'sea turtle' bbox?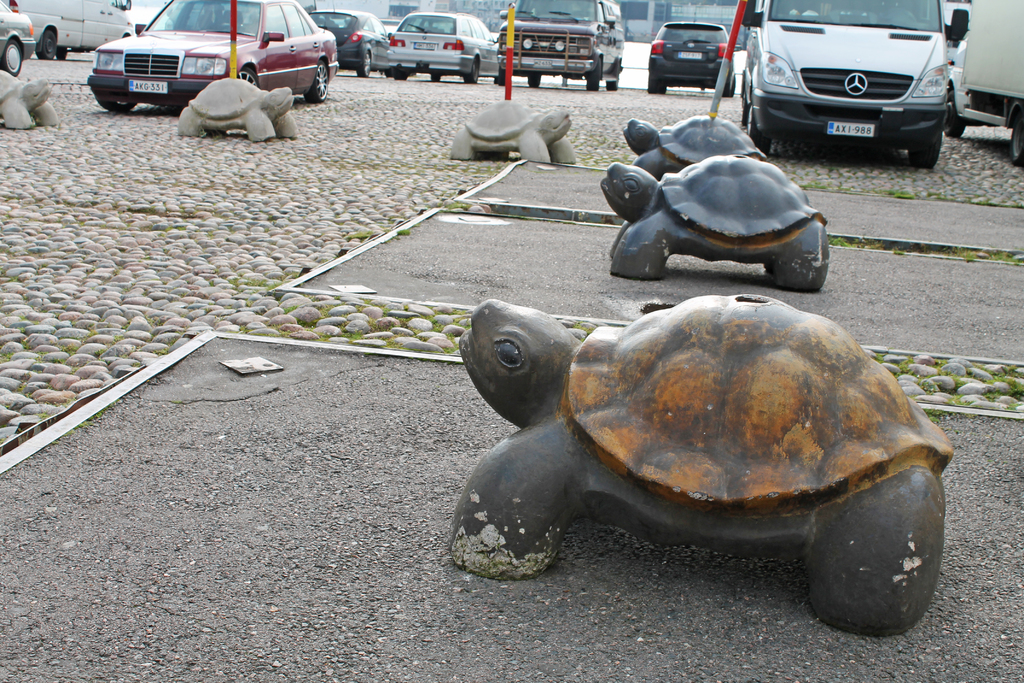
l=177, t=73, r=298, b=145
